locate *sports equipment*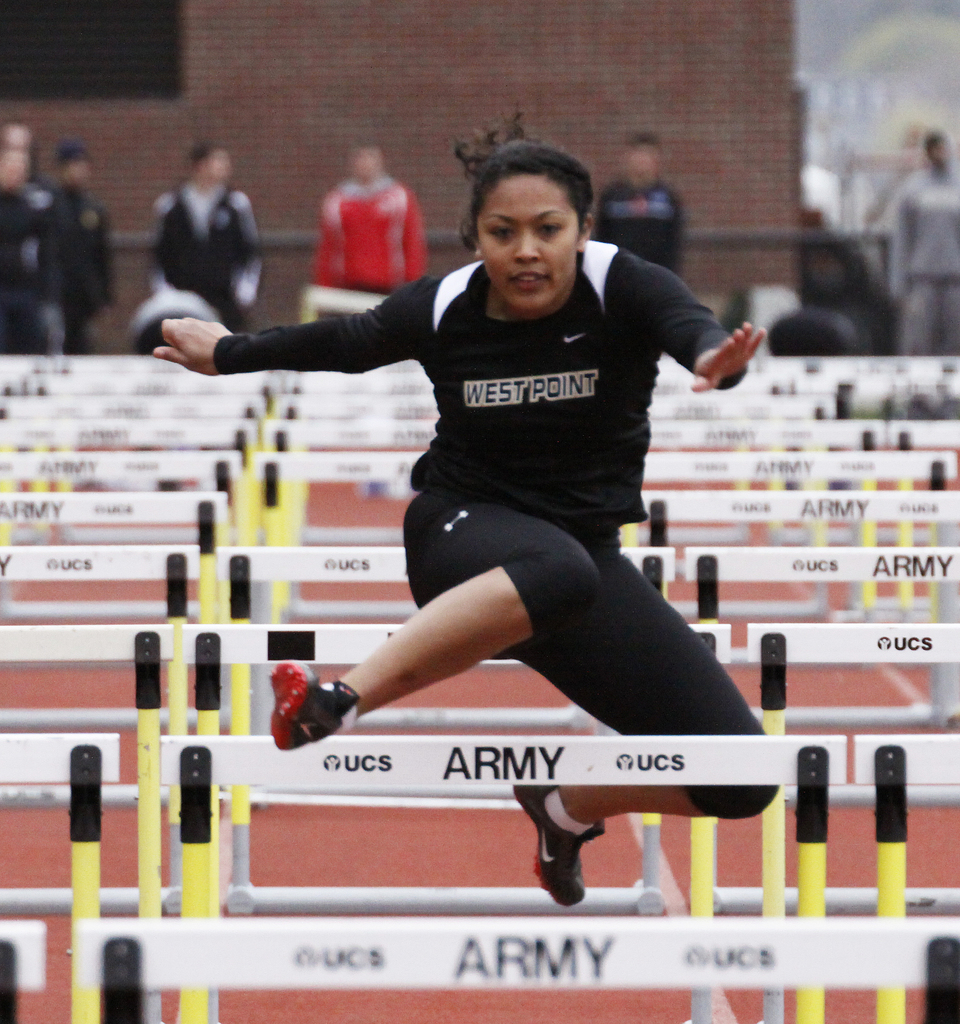
<region>266, 655, 361, 746</region>
